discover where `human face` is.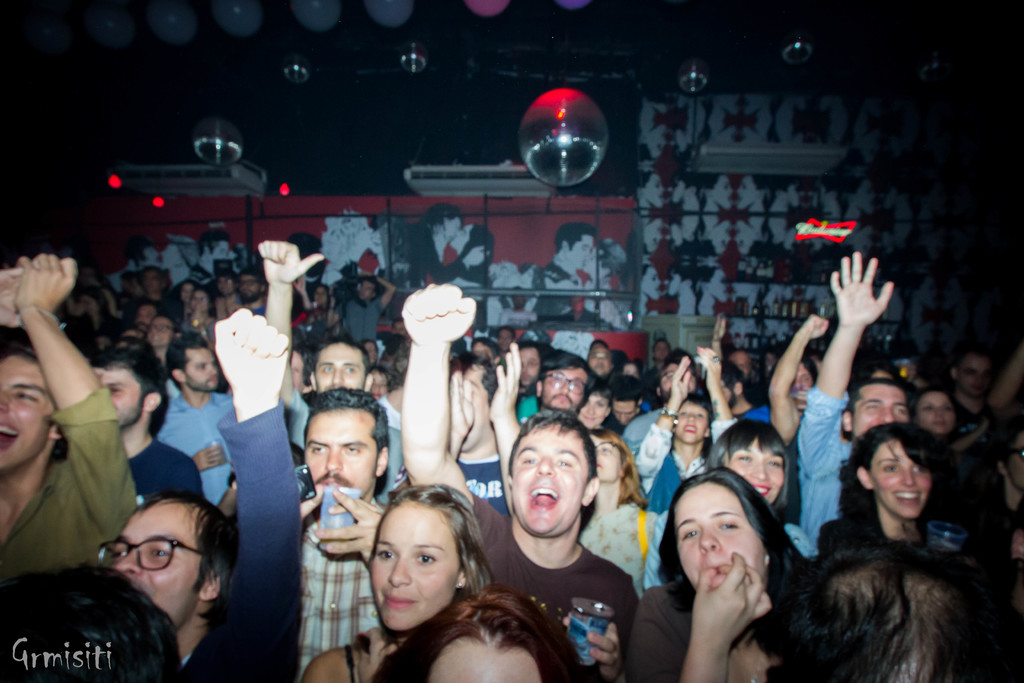
Discovered at left=659, top=363, right=695, bottom=399.
